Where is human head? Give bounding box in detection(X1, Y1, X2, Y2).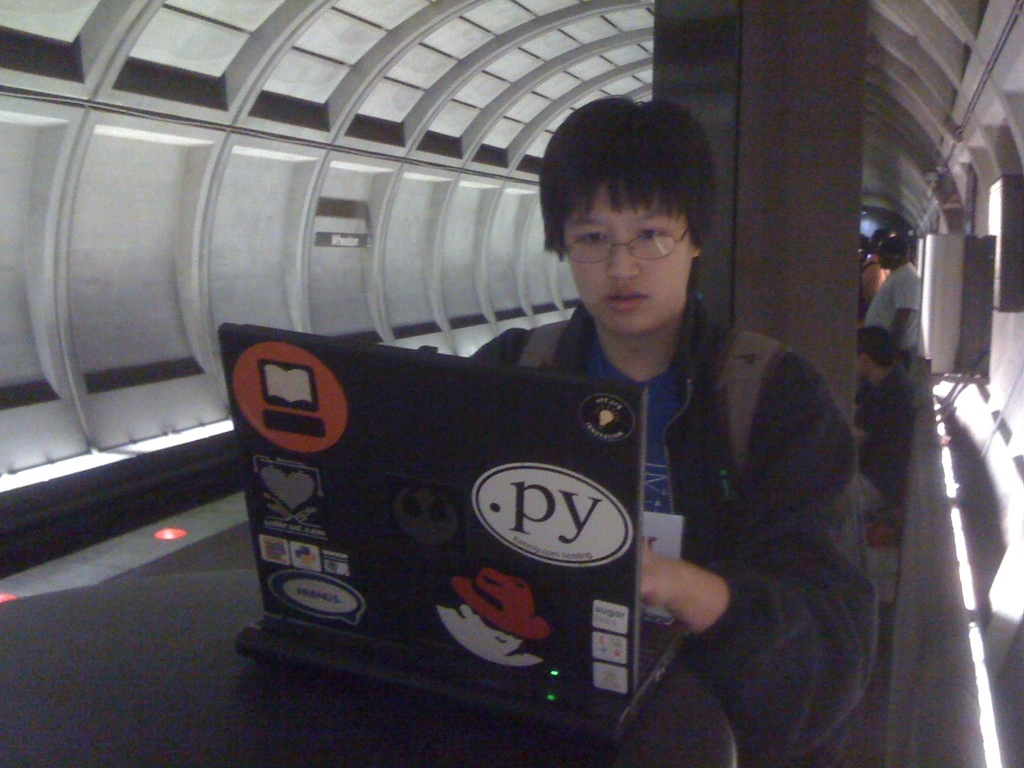
detection(535, 94, 716, 335).
